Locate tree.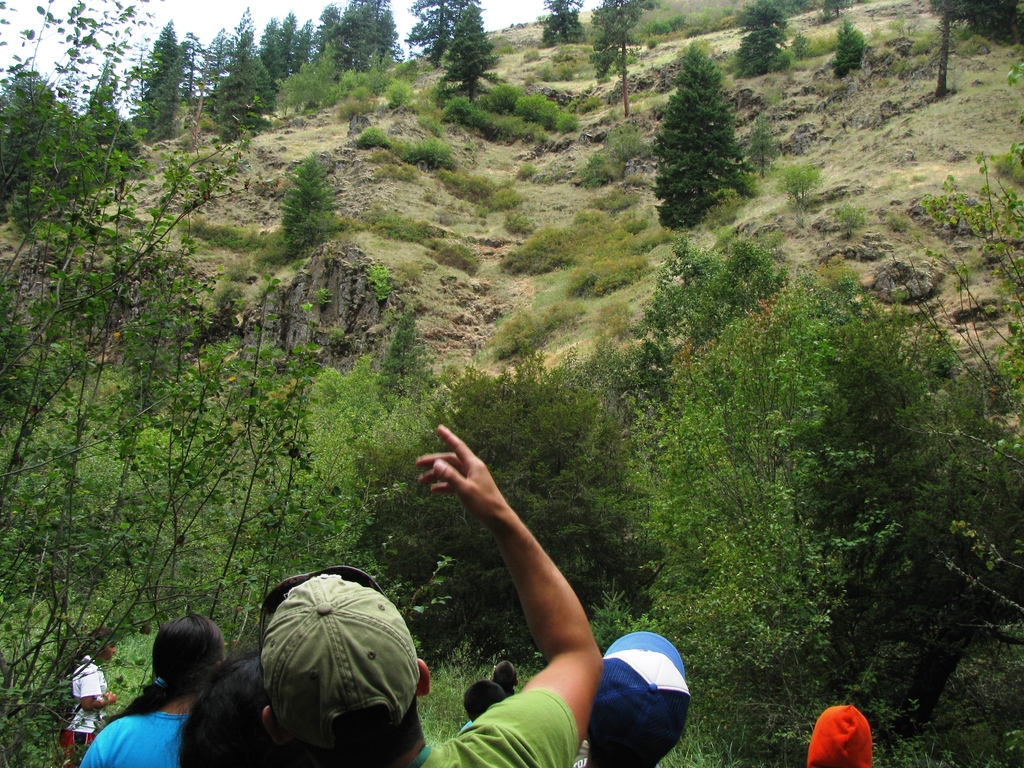
Bounding box: {"left": 734, "top": 0, "right": 792, "bottom": 79}.
